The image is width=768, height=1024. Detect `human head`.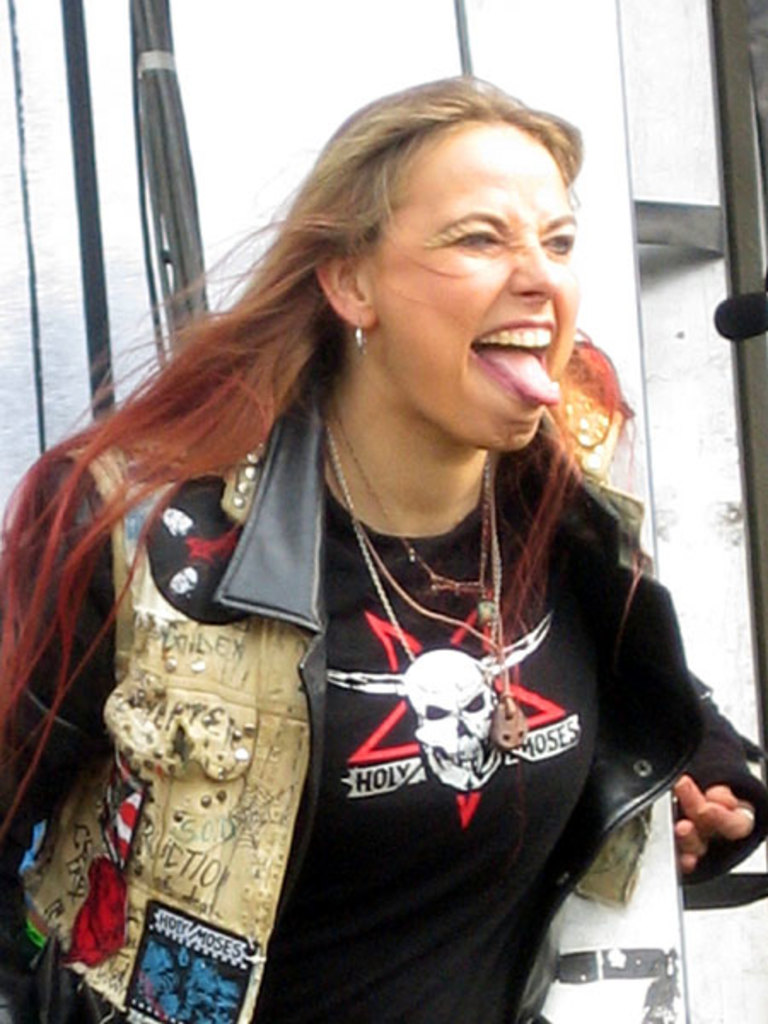
Detection: (254,72,596,425).
